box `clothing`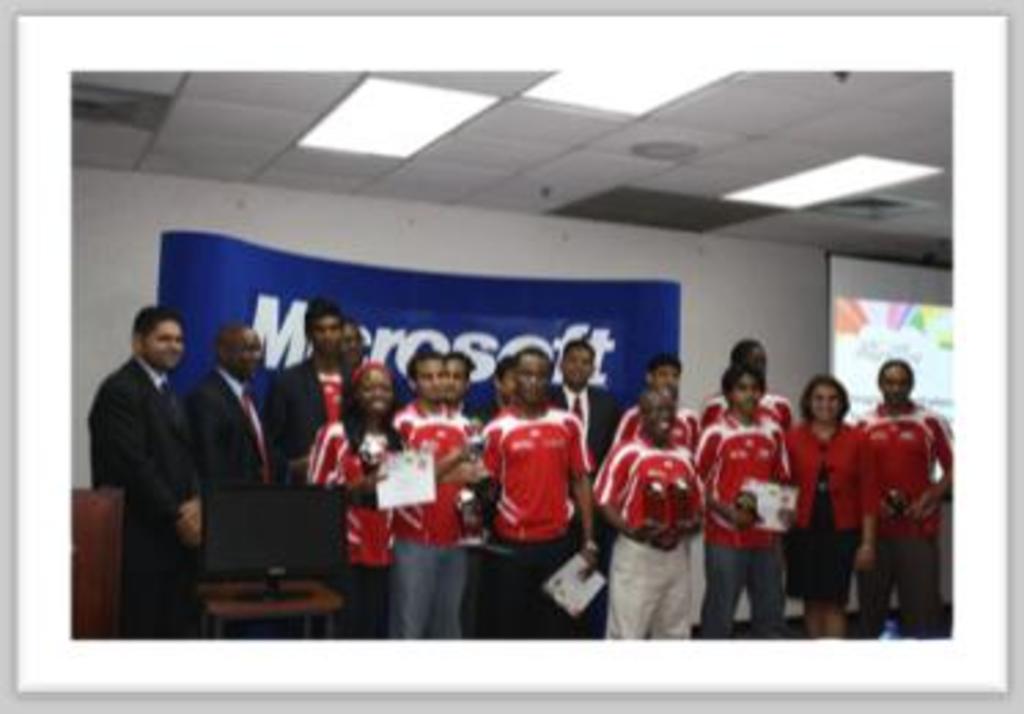
269 354 354 478
